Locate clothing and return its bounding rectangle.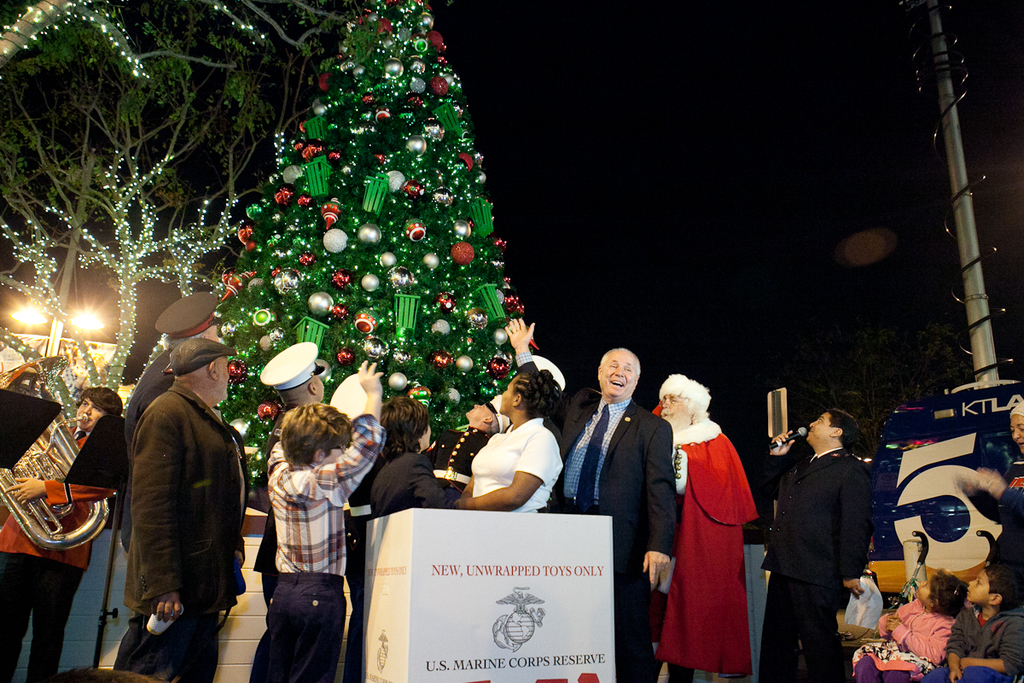
373 452 455 516.
